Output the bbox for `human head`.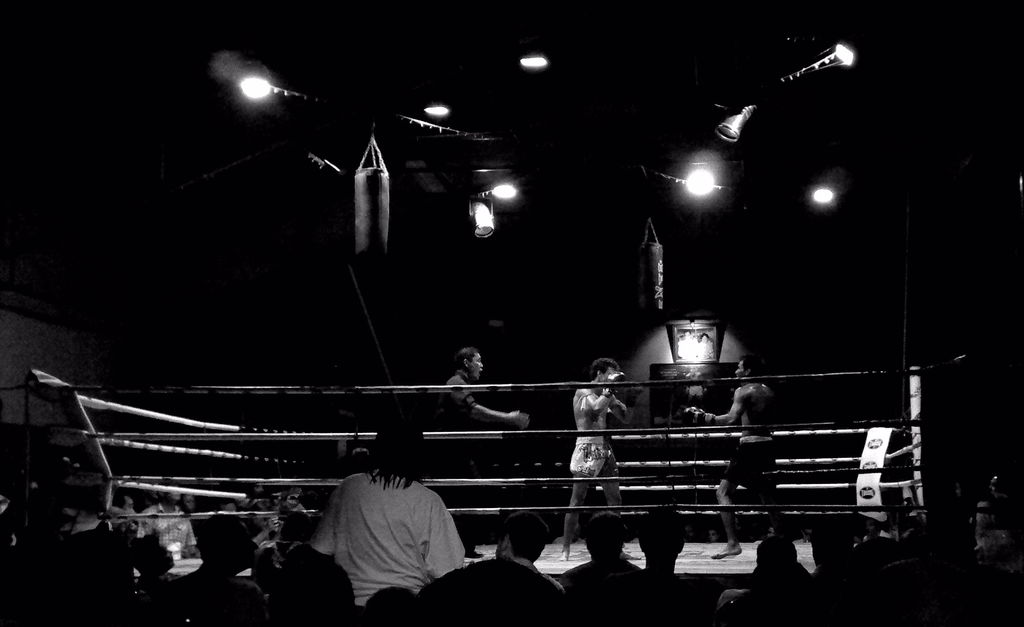
260, 551, 353, 626.
